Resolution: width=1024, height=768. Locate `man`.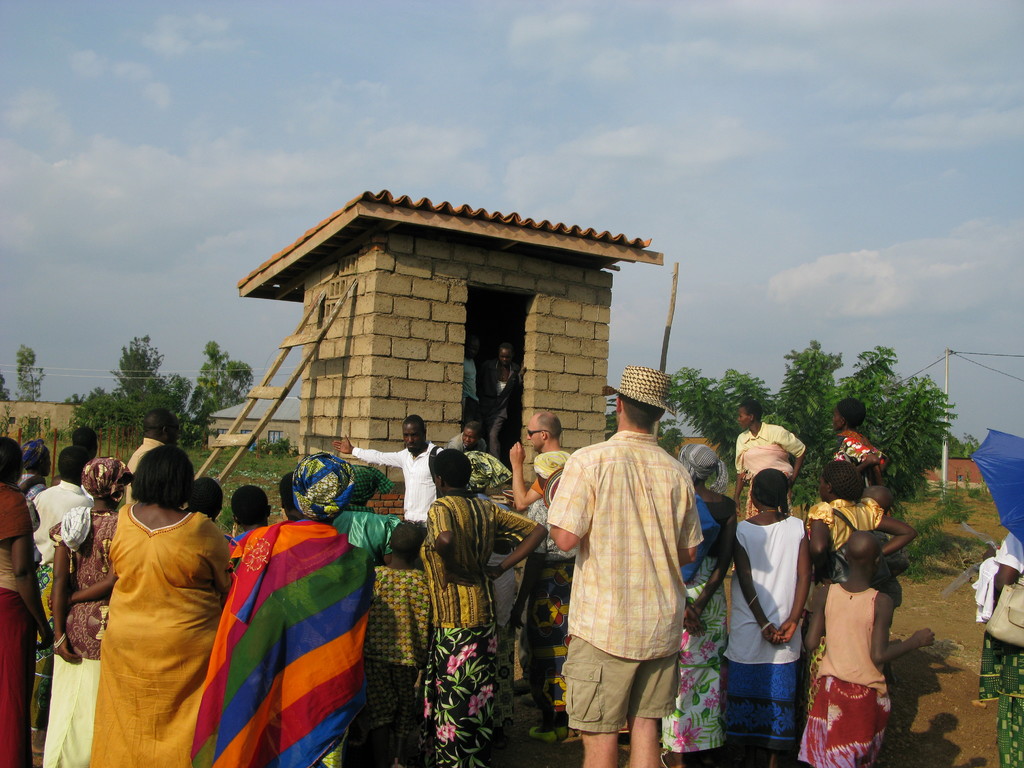
(left=532, top=383, right=717, bottom=758).
